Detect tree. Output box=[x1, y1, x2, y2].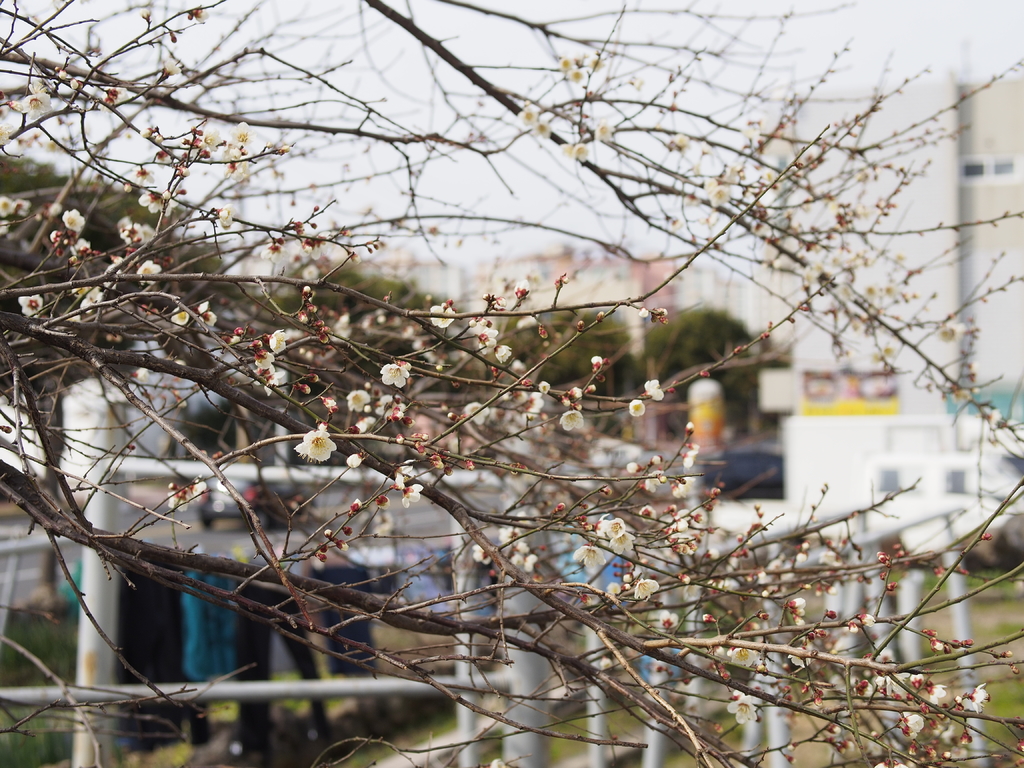
box=[0, 1, 1023, 760].
